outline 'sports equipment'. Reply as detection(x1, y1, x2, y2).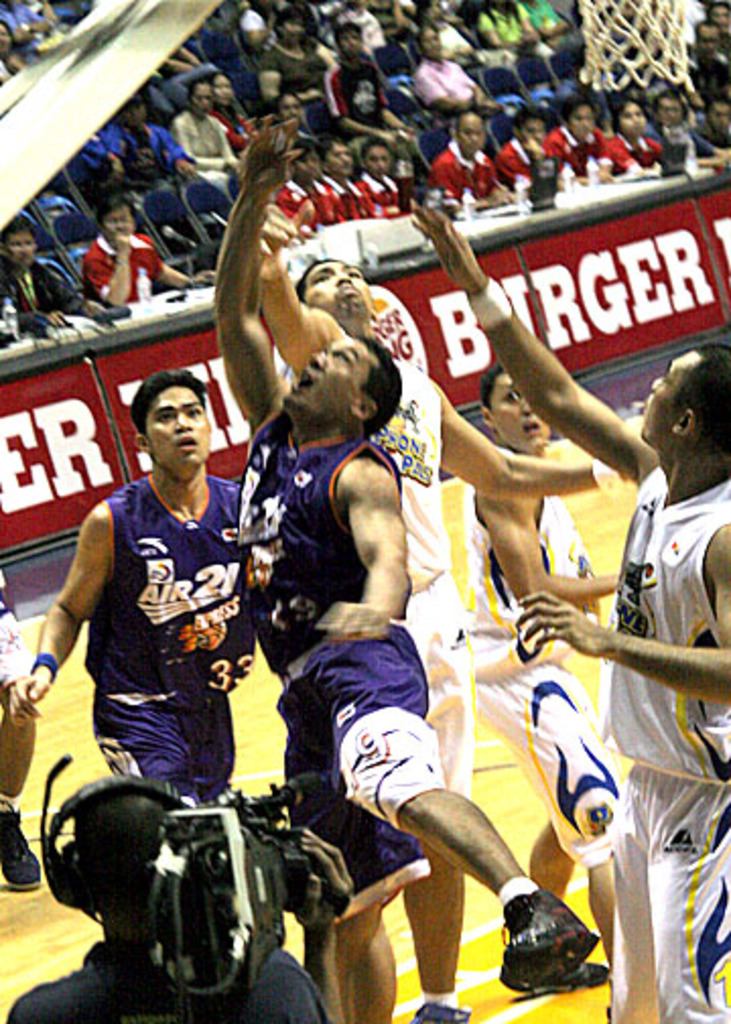
detection(577, 0, 694, 89).
